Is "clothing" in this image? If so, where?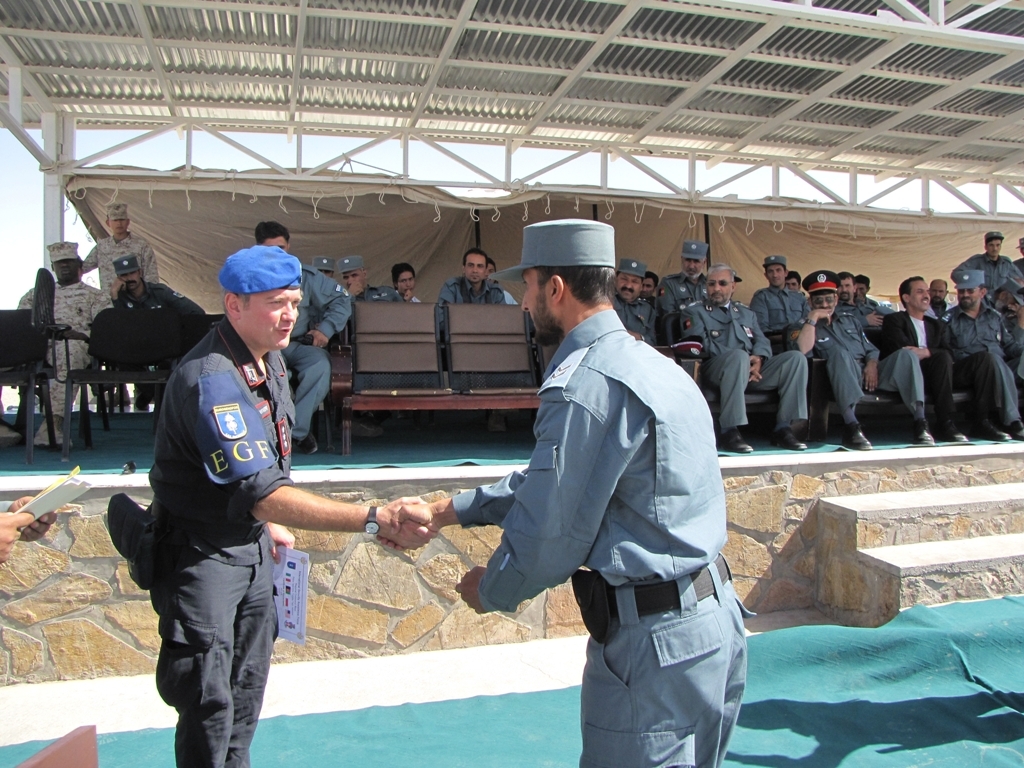
Yes, at detection(371, 290, 424, 309).
